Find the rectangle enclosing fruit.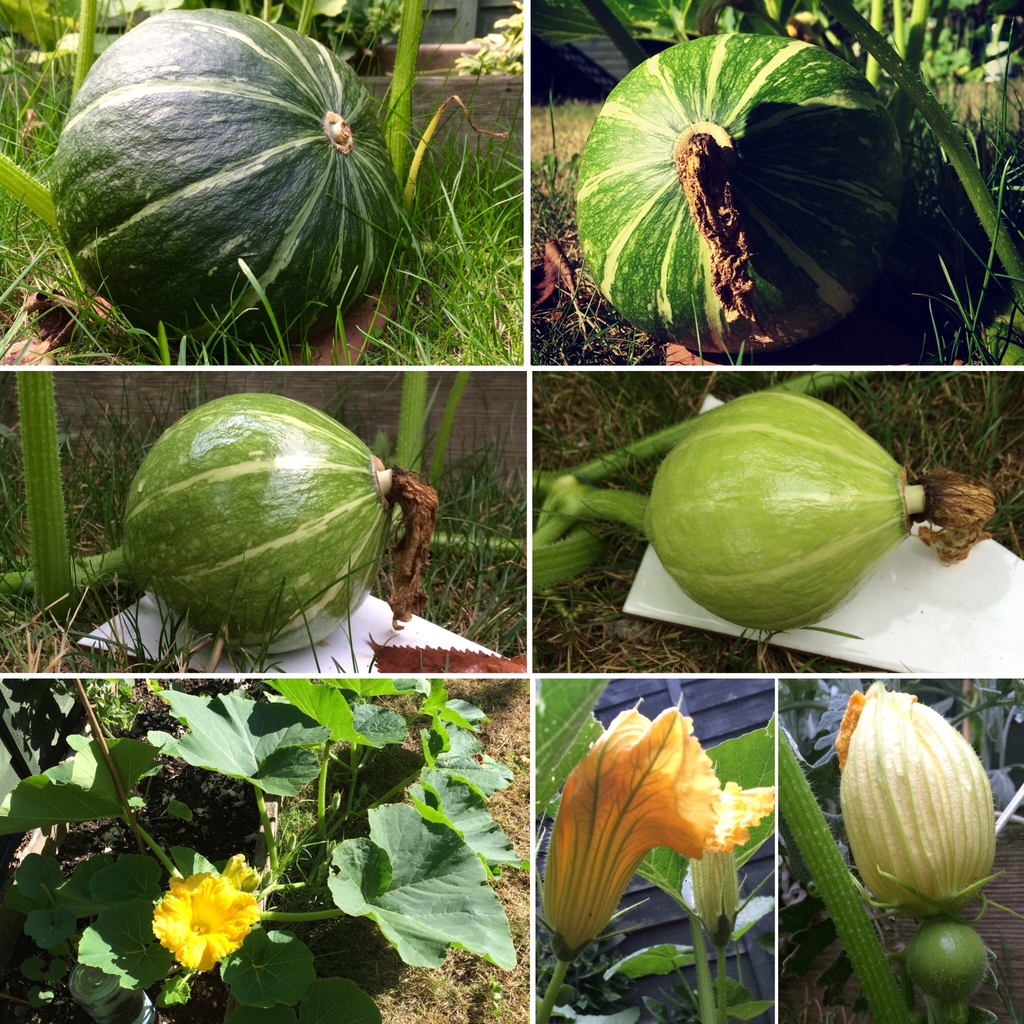
<region>630, 393, 954, 643</region>.
